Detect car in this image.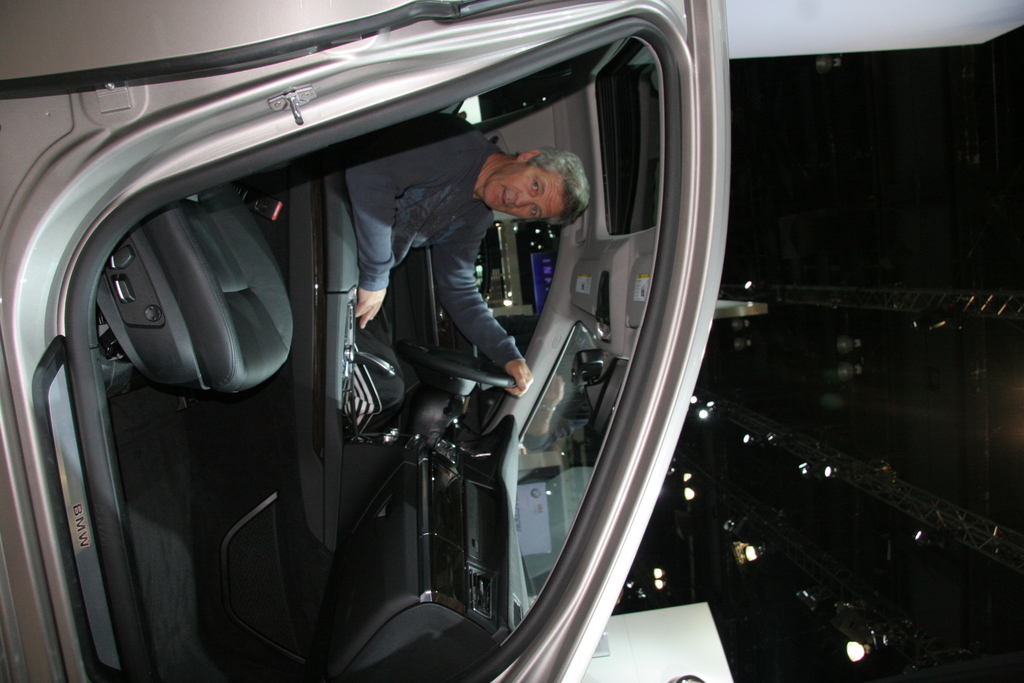
Detection: l=0, t=0, r=726, b=682.
